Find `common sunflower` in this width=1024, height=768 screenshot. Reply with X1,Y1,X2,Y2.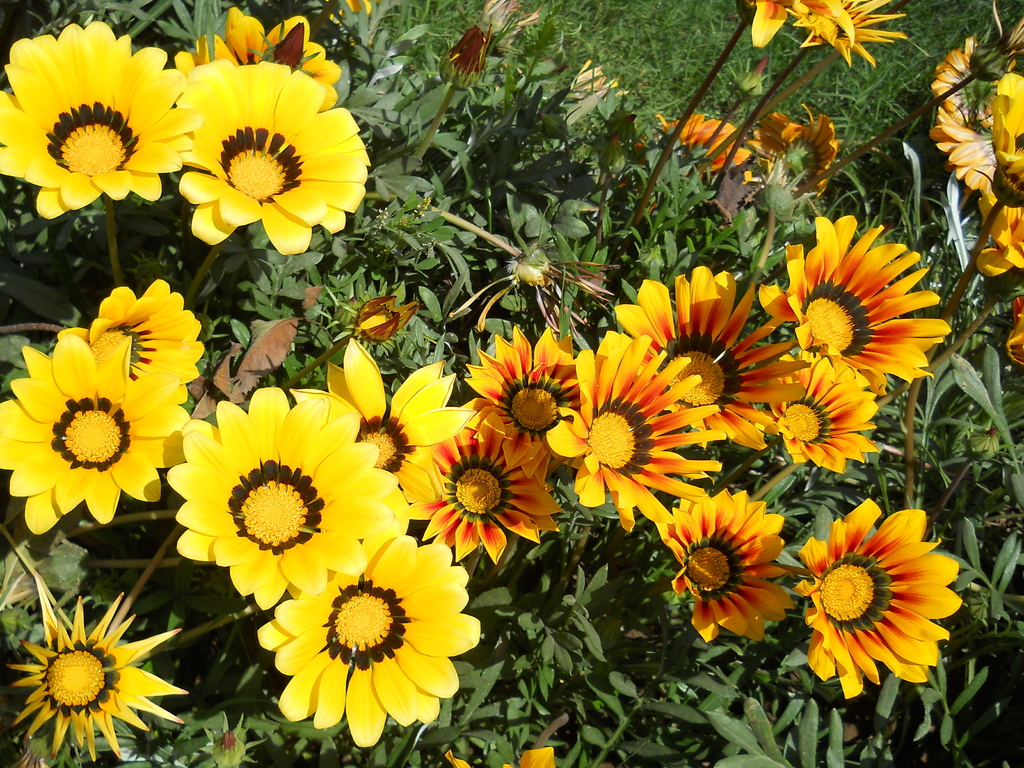
403,403,556,568.
